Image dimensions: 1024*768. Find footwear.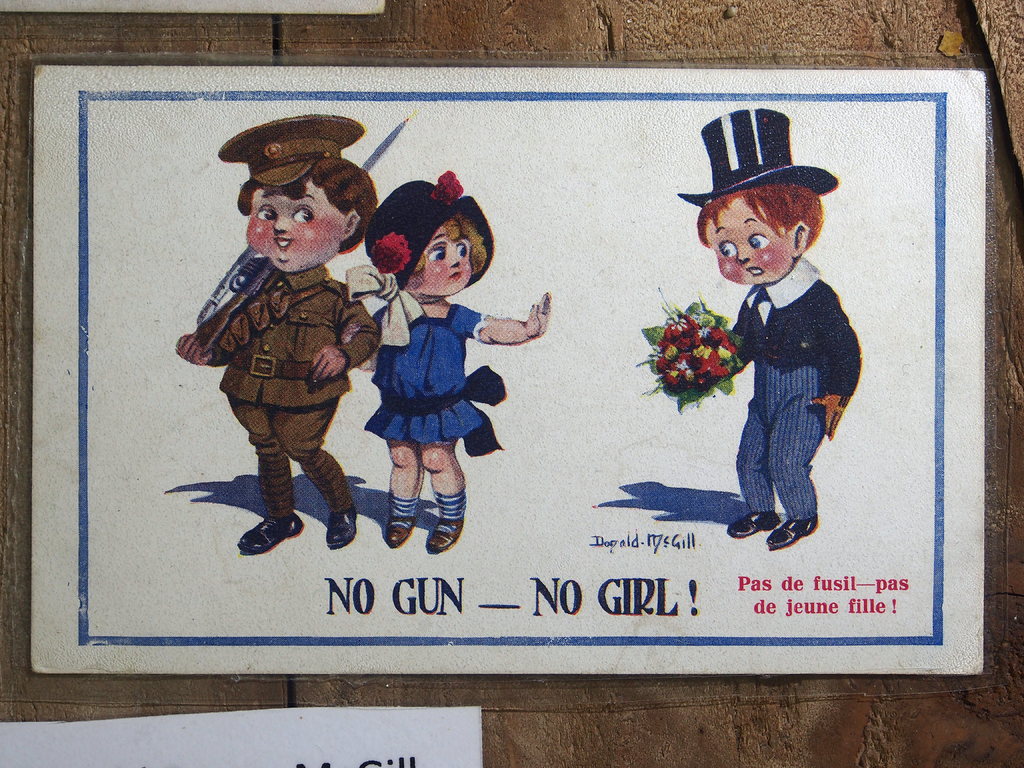
422,517,461,558.
